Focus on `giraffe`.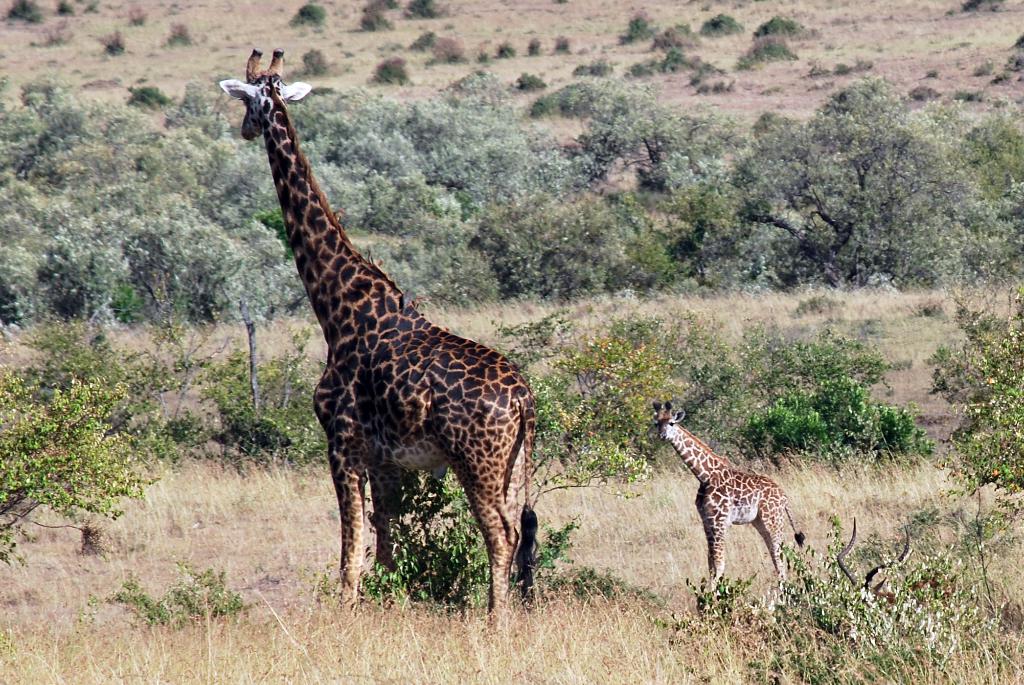
Focused at BBox(650, 399, 810, 592).
